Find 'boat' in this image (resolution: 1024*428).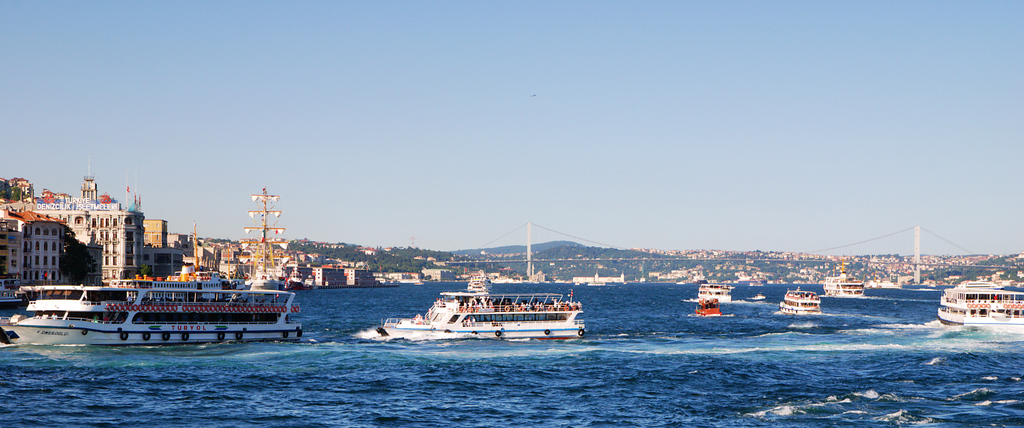
bbox(363, 267, 594, 343).
